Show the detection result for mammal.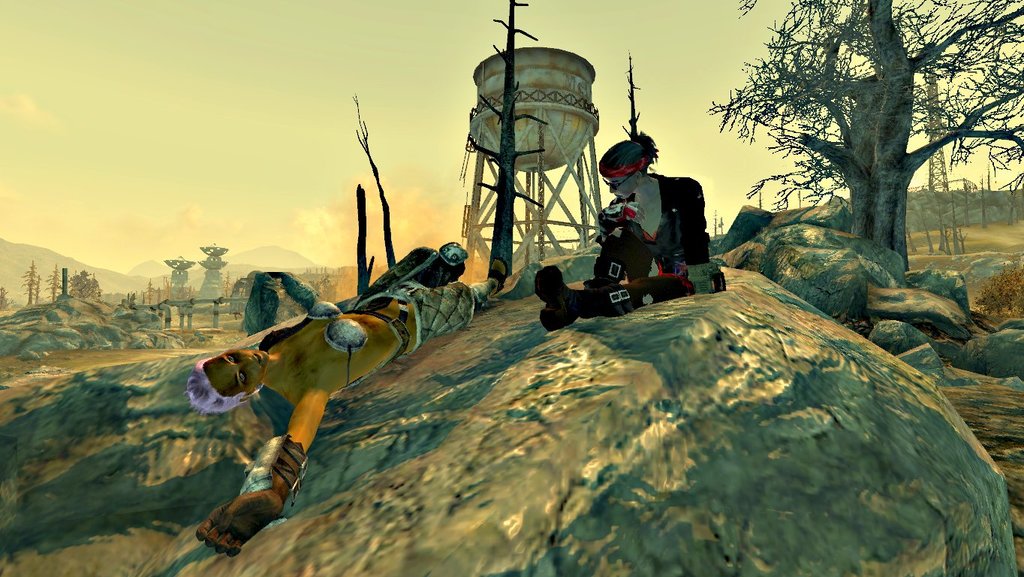
(left=240, top=238, right=462, bottom=314).
